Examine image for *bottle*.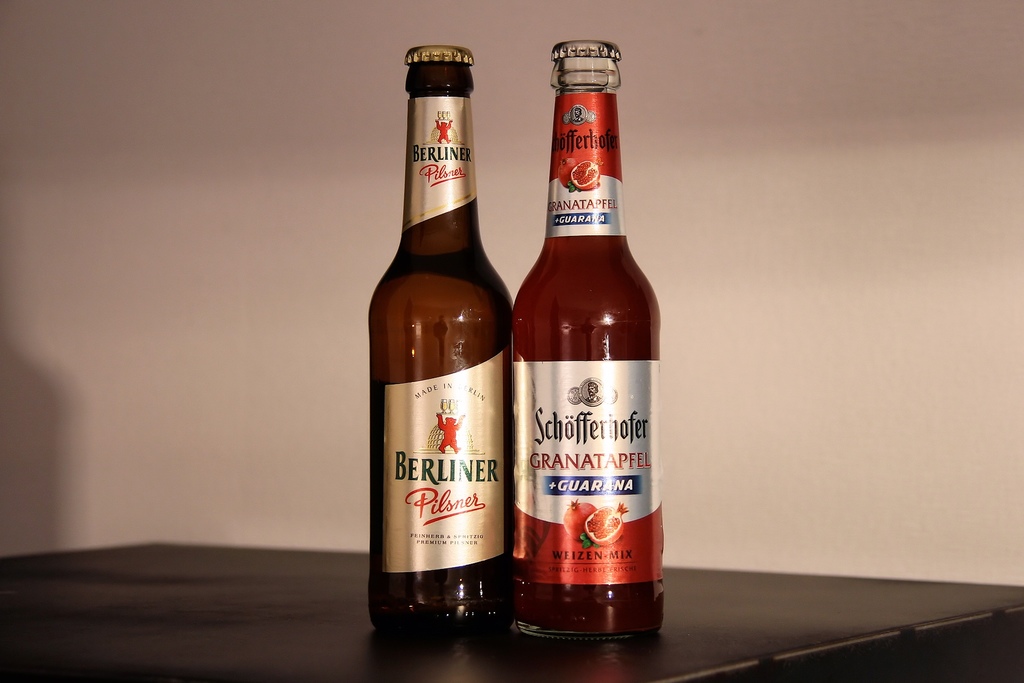
Examination result: <region>370, 44, 510, 636</region>.
